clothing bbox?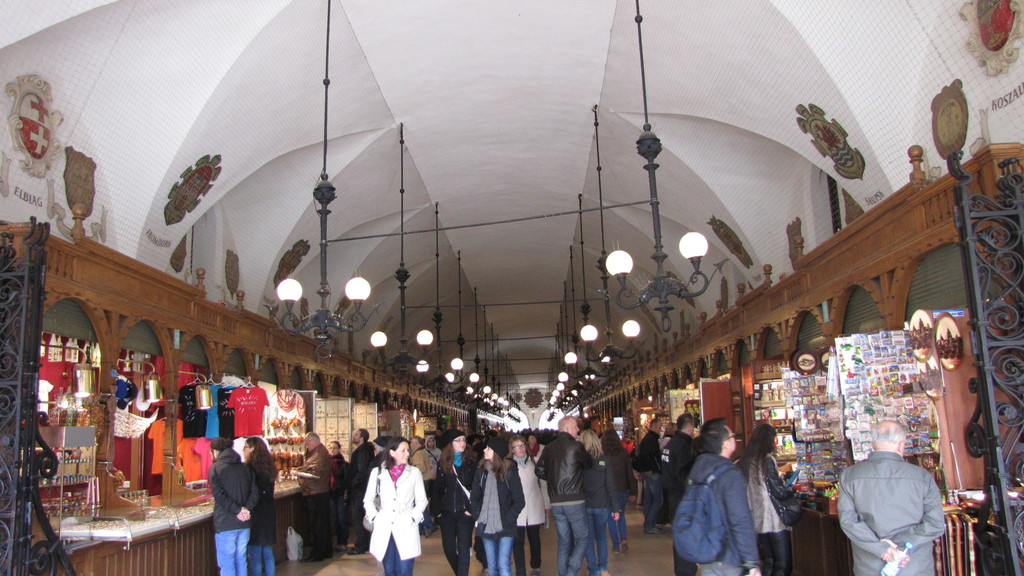
box=[635, 431, 662, 521]
